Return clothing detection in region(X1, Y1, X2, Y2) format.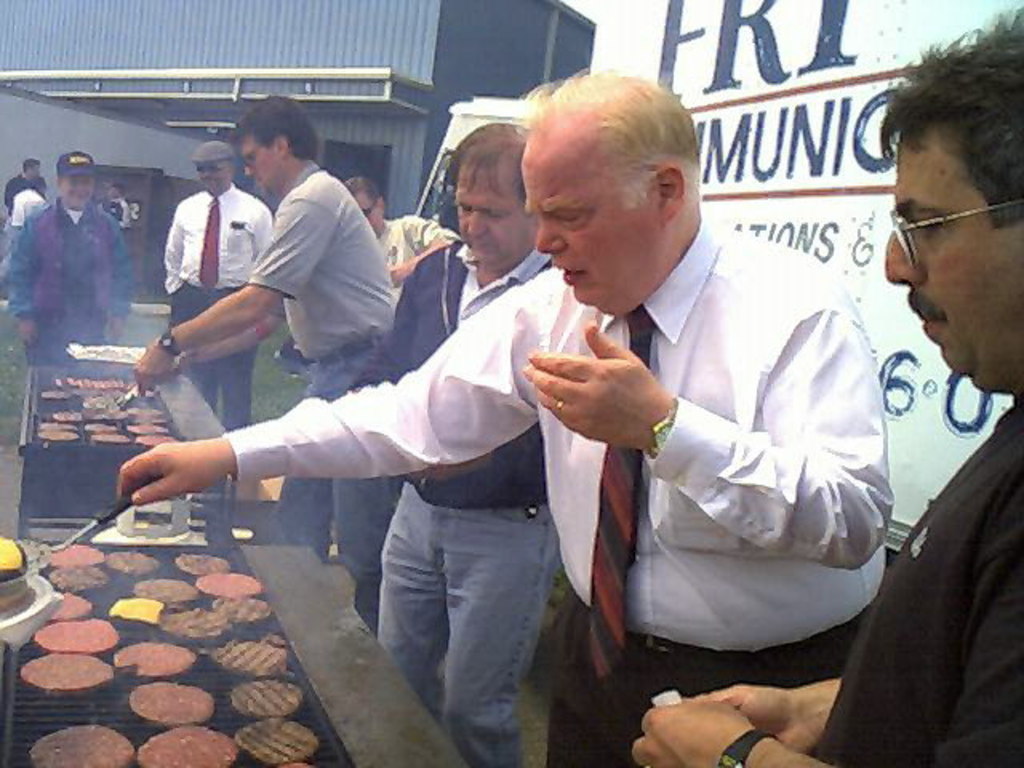
region(6, 195, 130, 365).
